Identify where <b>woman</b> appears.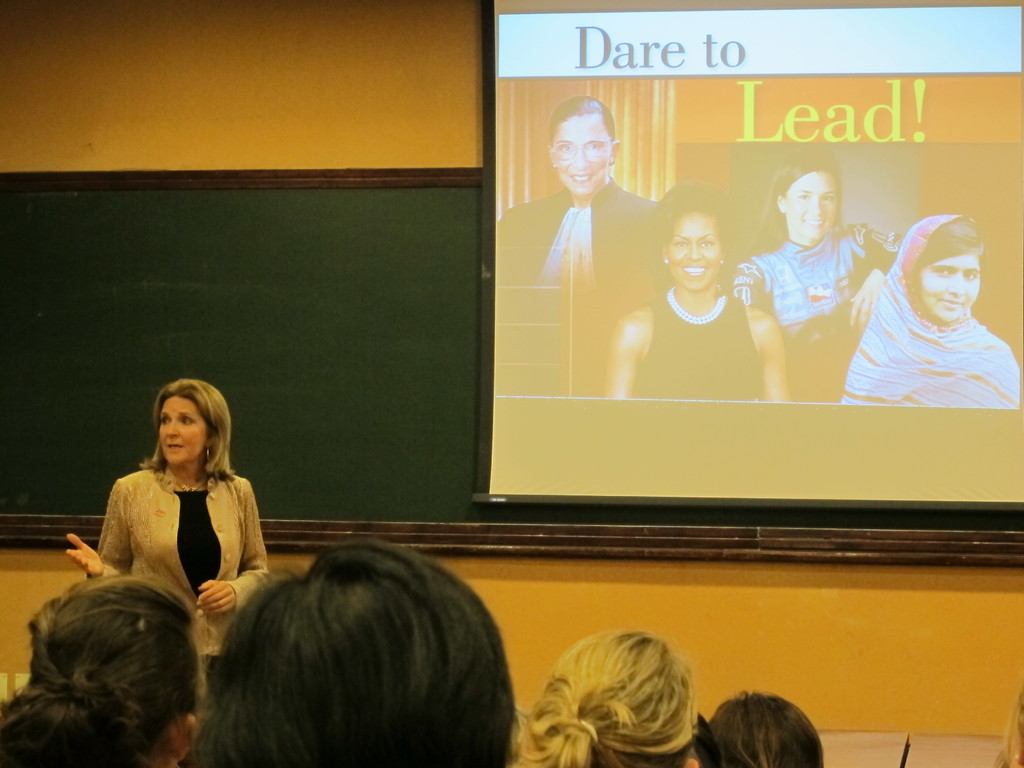
Appears at <bbox>0, 566, 204, 767</bbox>.
